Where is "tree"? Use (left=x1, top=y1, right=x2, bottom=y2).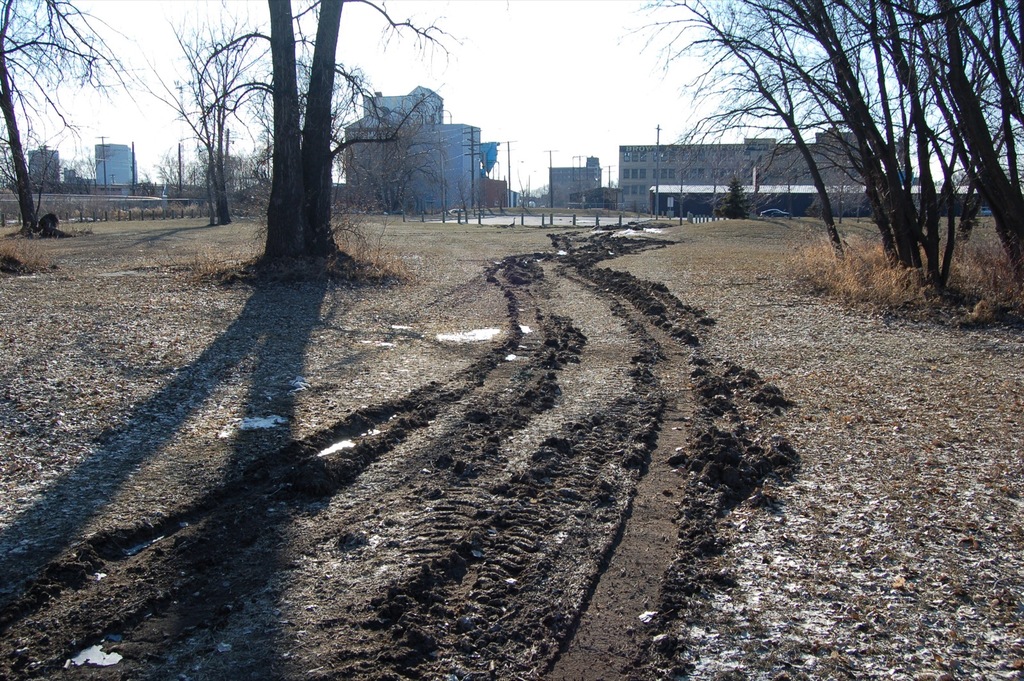
(left=0, top=0, right=143, bottom=240).
